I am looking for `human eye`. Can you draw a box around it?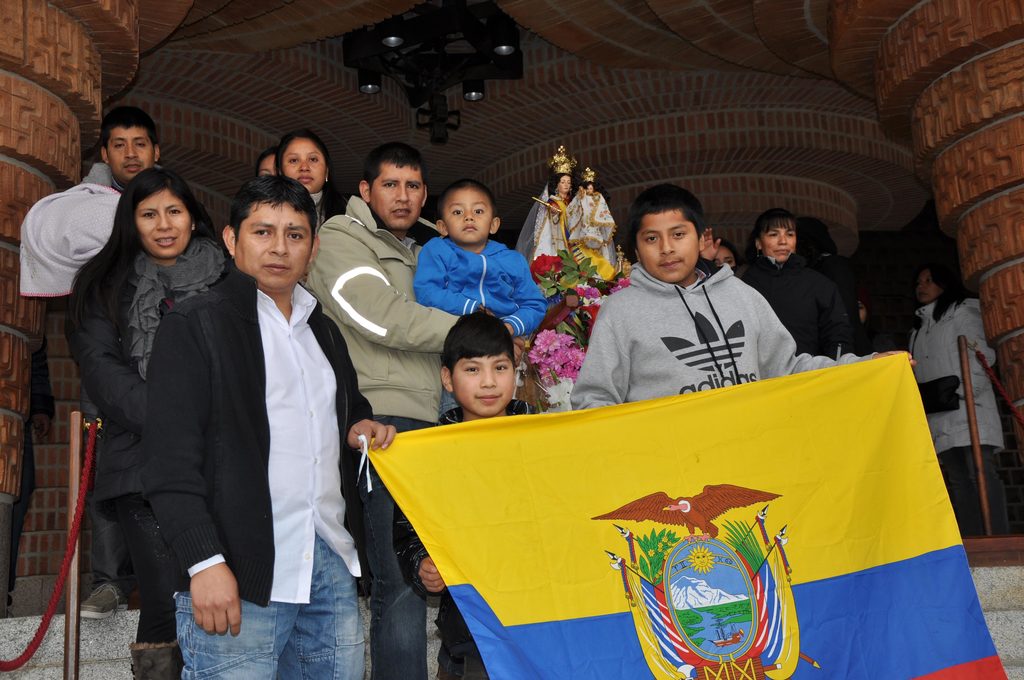
Sure, the bounding box is bbox=[766, 232, 780, 239].
